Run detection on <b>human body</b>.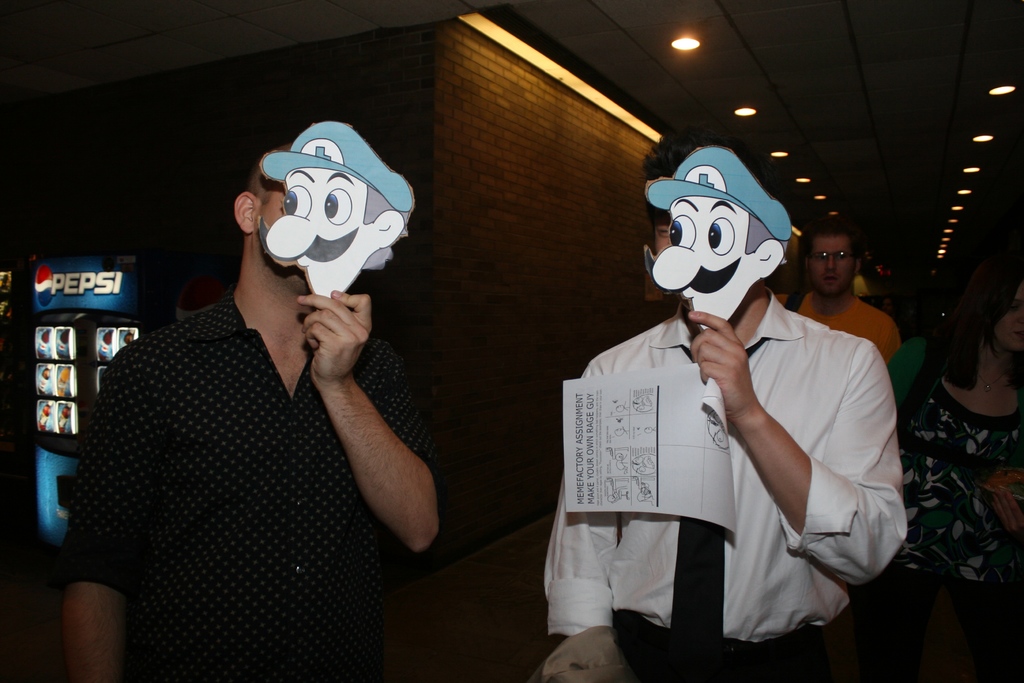
Result: 884, 273, 1023, 644.
